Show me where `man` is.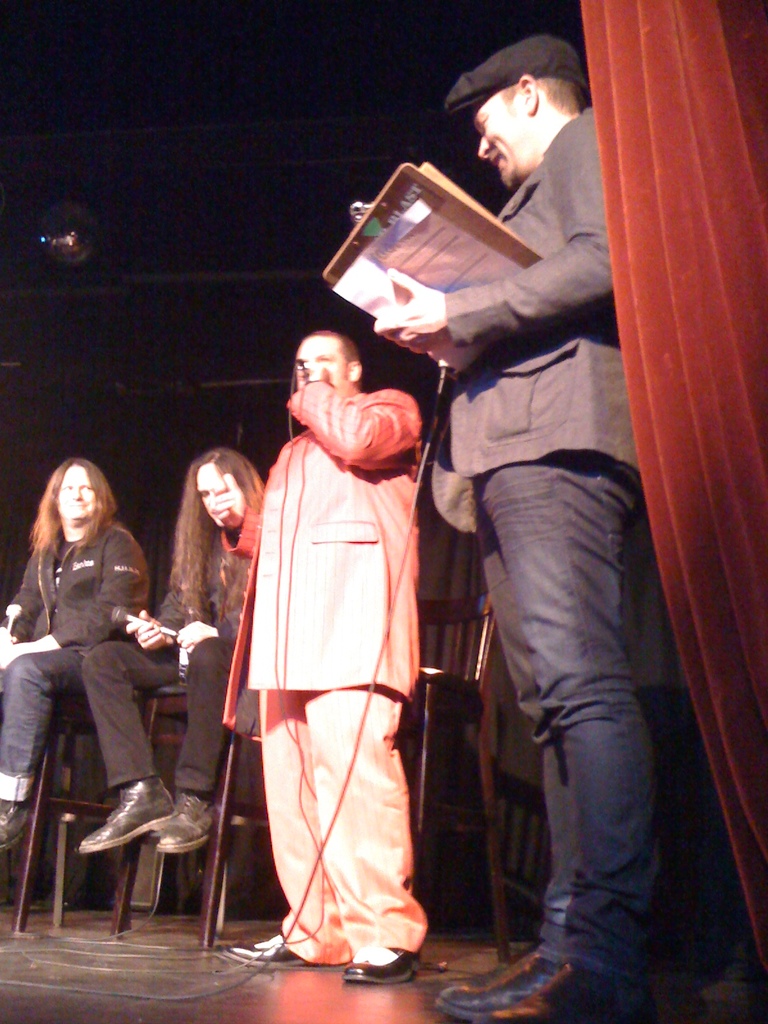
`man` is at rect(376, 20, 652, 1023).
